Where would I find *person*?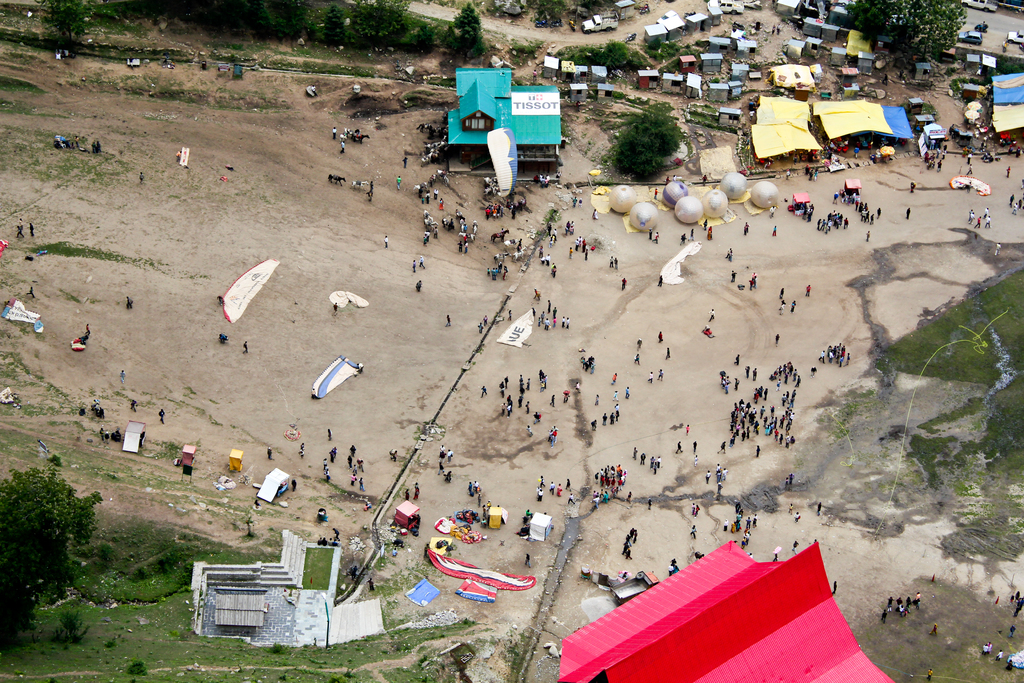
At select_region(118, 372, 125, 386).
